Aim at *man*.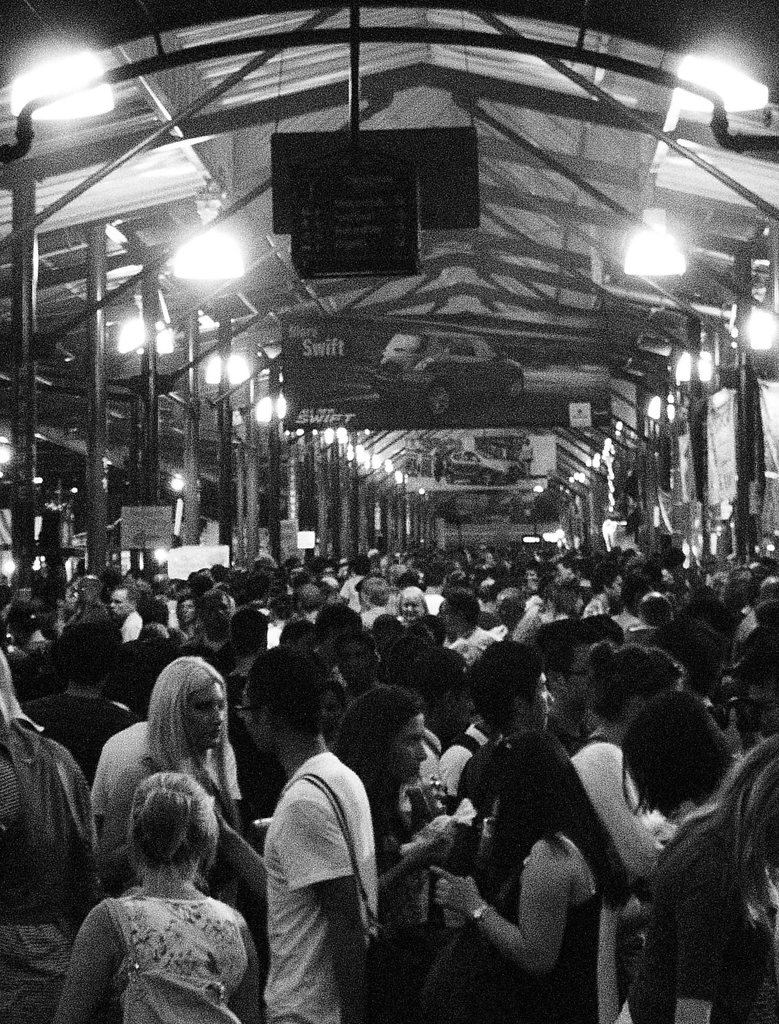
Aimed at (left=618, top=573, right=645, bottom=627).
